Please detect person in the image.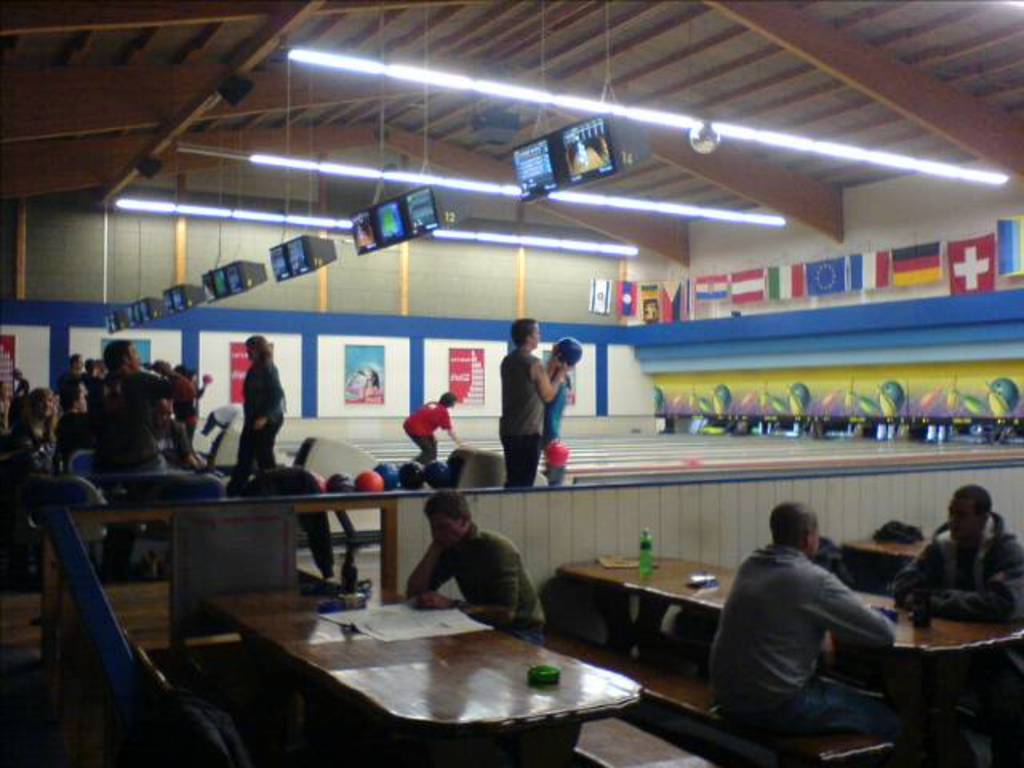
select_region(230, 336, 282, 475).
